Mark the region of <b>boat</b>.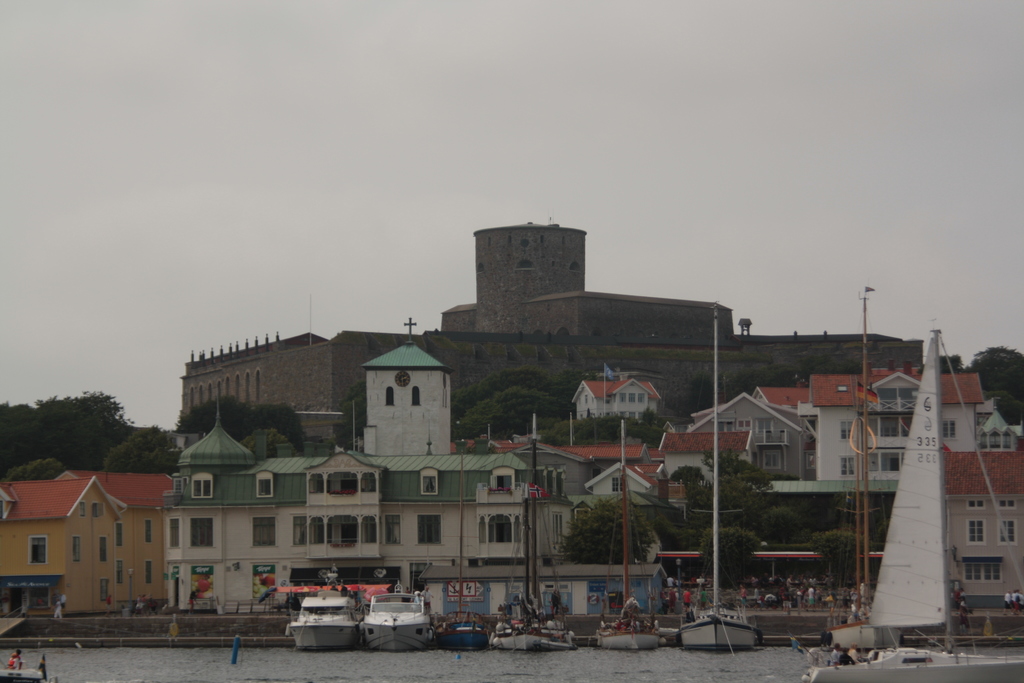
Region: 598,419,665,650.
